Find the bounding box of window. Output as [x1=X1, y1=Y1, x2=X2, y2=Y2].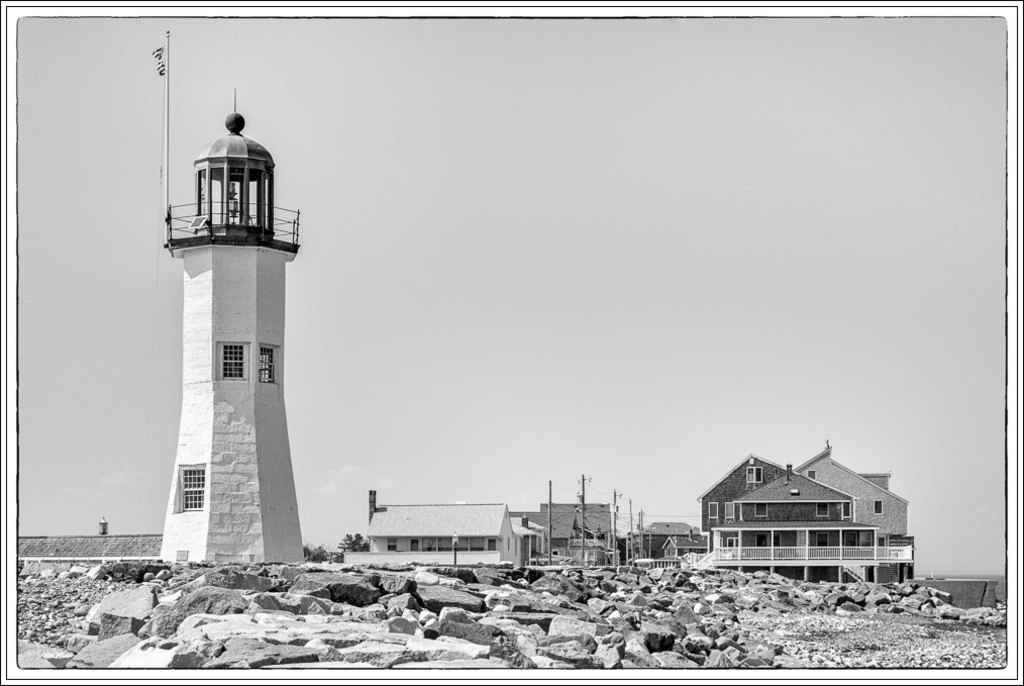
[x1=754, y1=501, x2=767, y2=516].
